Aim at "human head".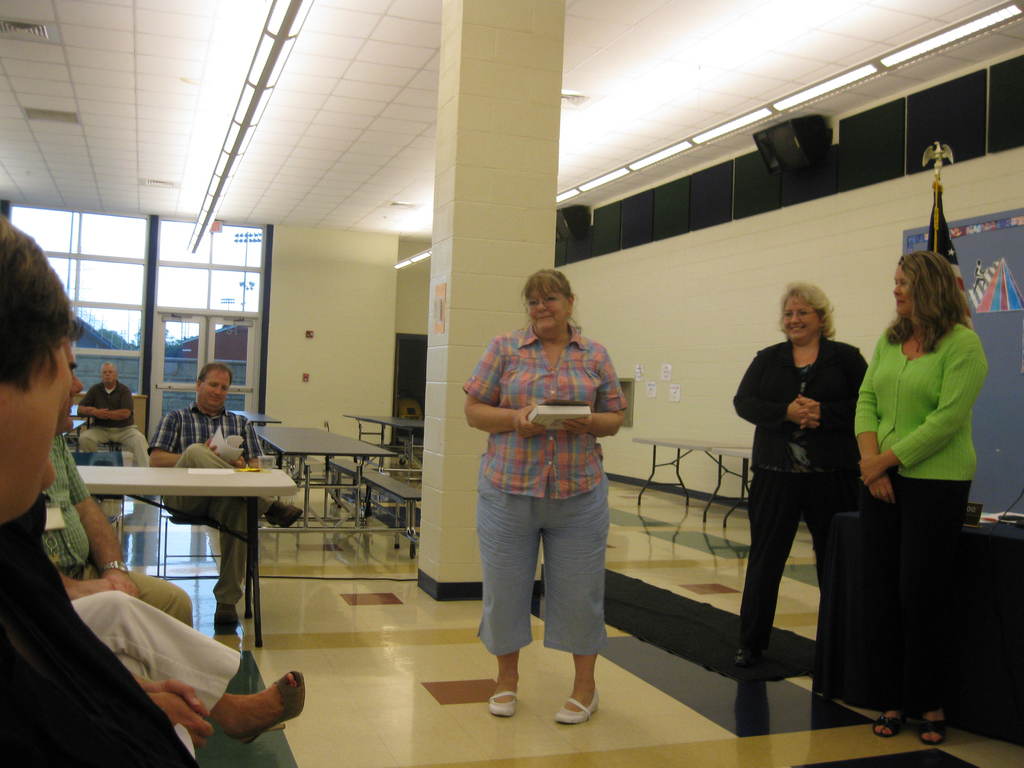
Aimed at (781, 282, 822, 343).
